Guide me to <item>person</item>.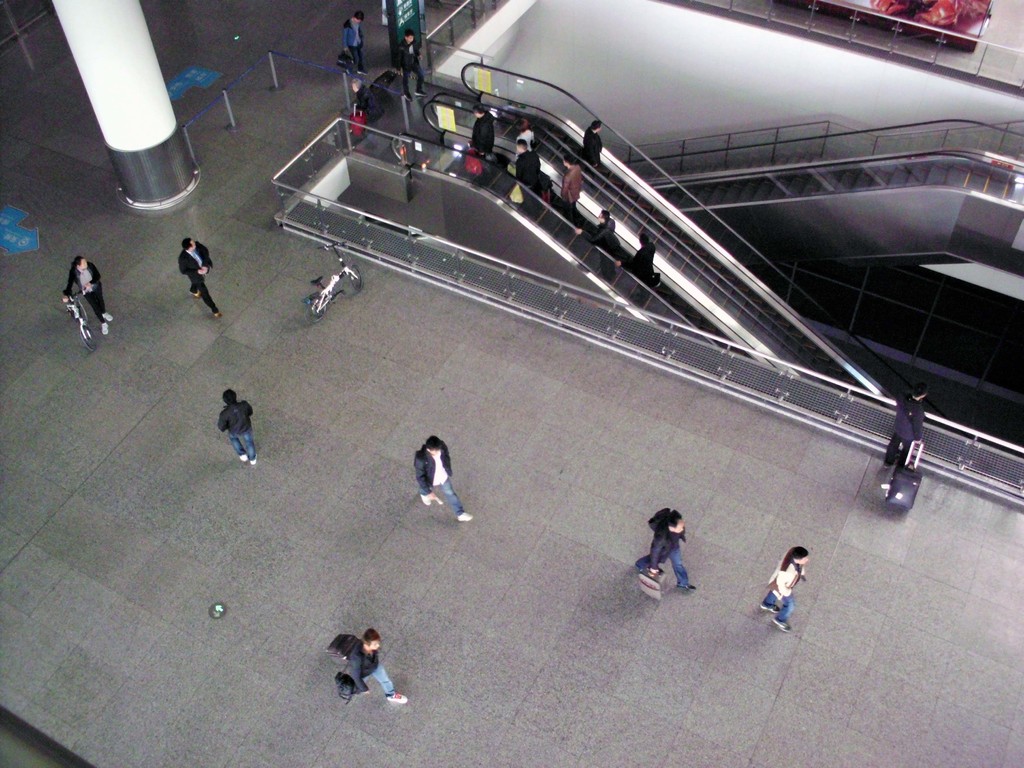
Guidance: (left=353, top=76, right=376, bottom=124).
